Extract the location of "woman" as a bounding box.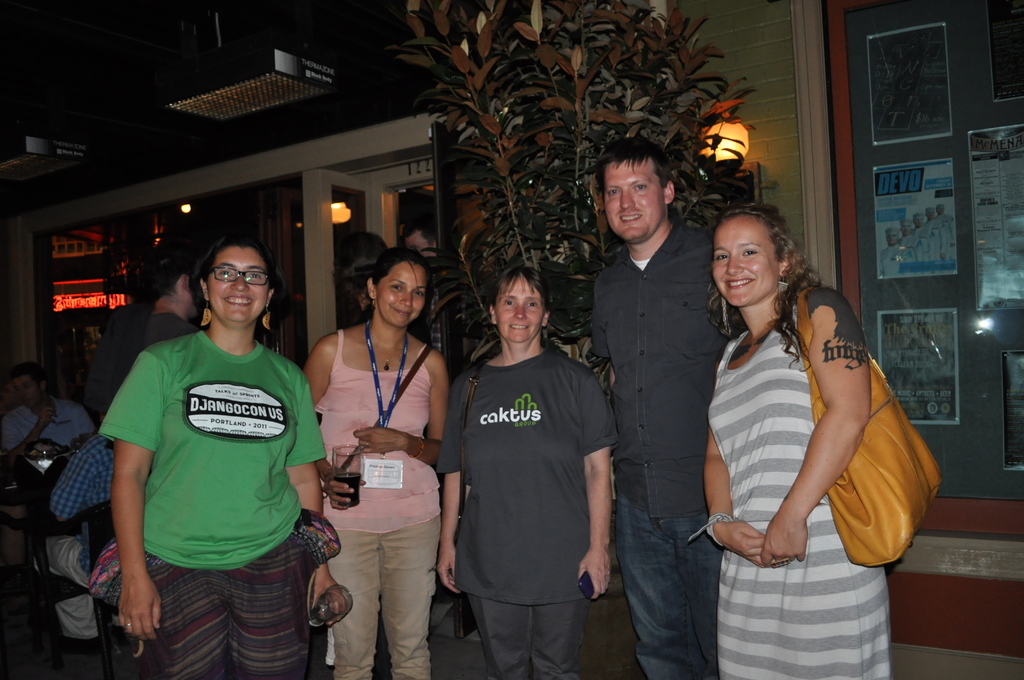
{"left": 436, "top": 264, "right": 620, "bottom": 679}.
